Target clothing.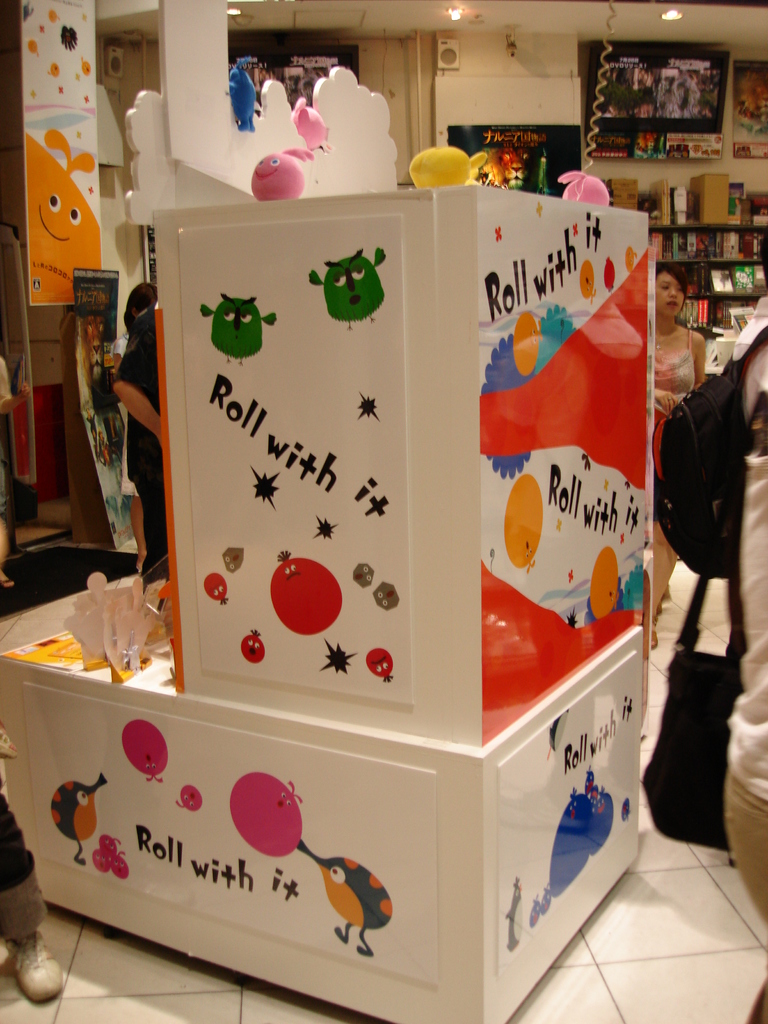
Target region: rect(0, 760, 52, 944).
